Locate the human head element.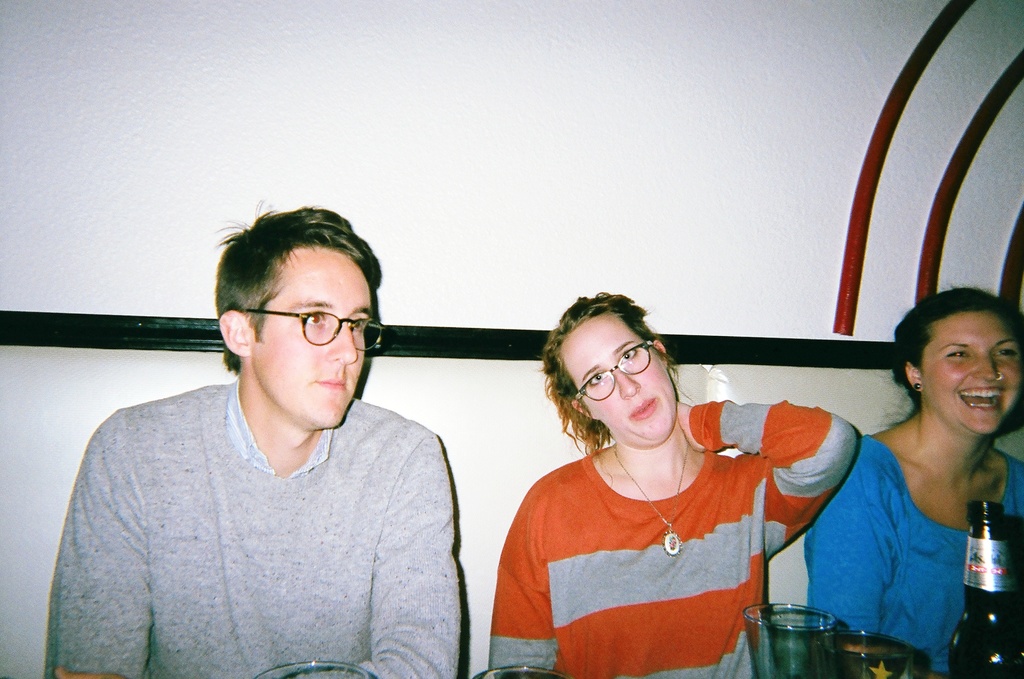
Element bbox: [left=554, top=294, right=681, bottom=445].
